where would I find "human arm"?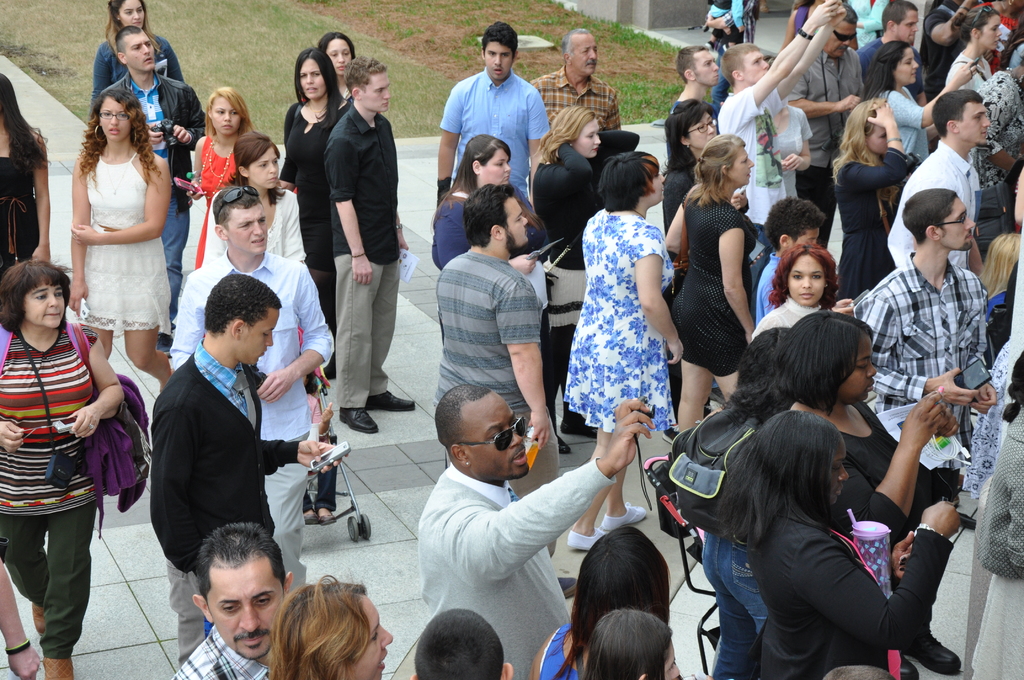
At 898:399:961:451.
